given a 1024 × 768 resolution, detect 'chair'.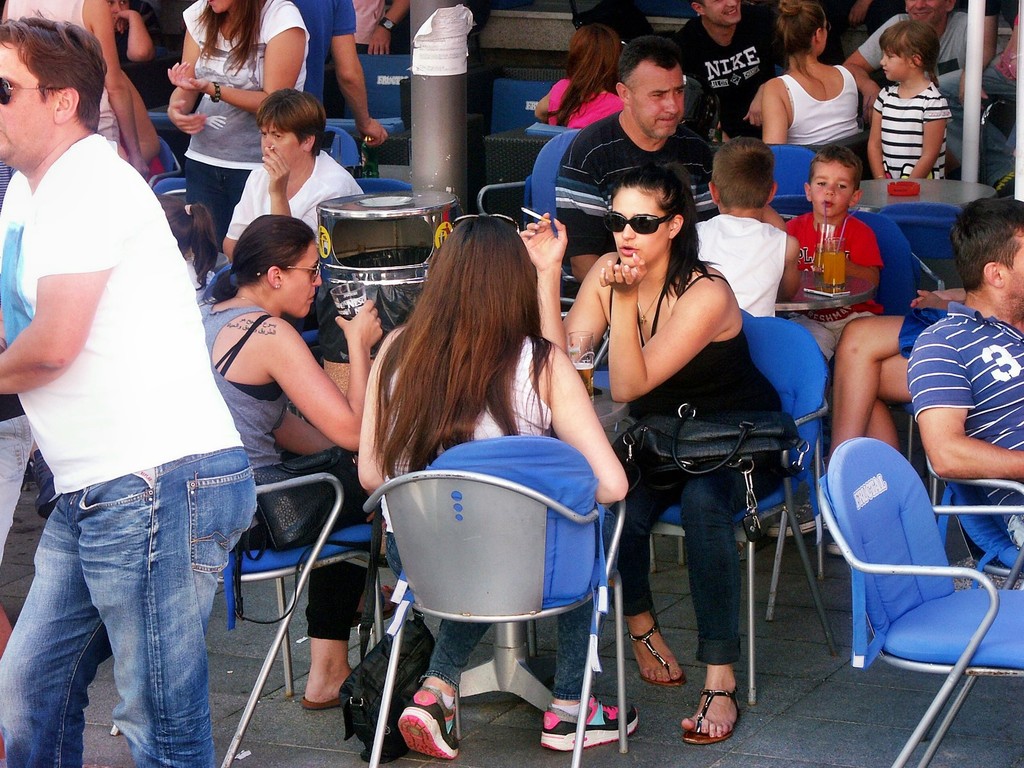
360:176:410:199.
